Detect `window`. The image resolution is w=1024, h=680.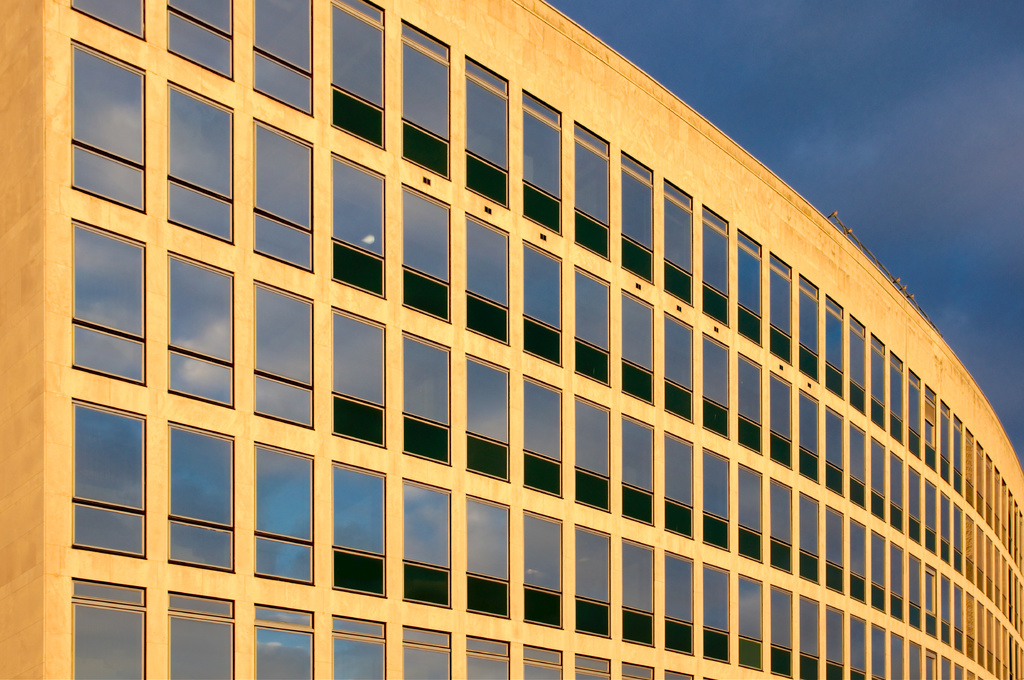
(869, 332, 887, 434).
